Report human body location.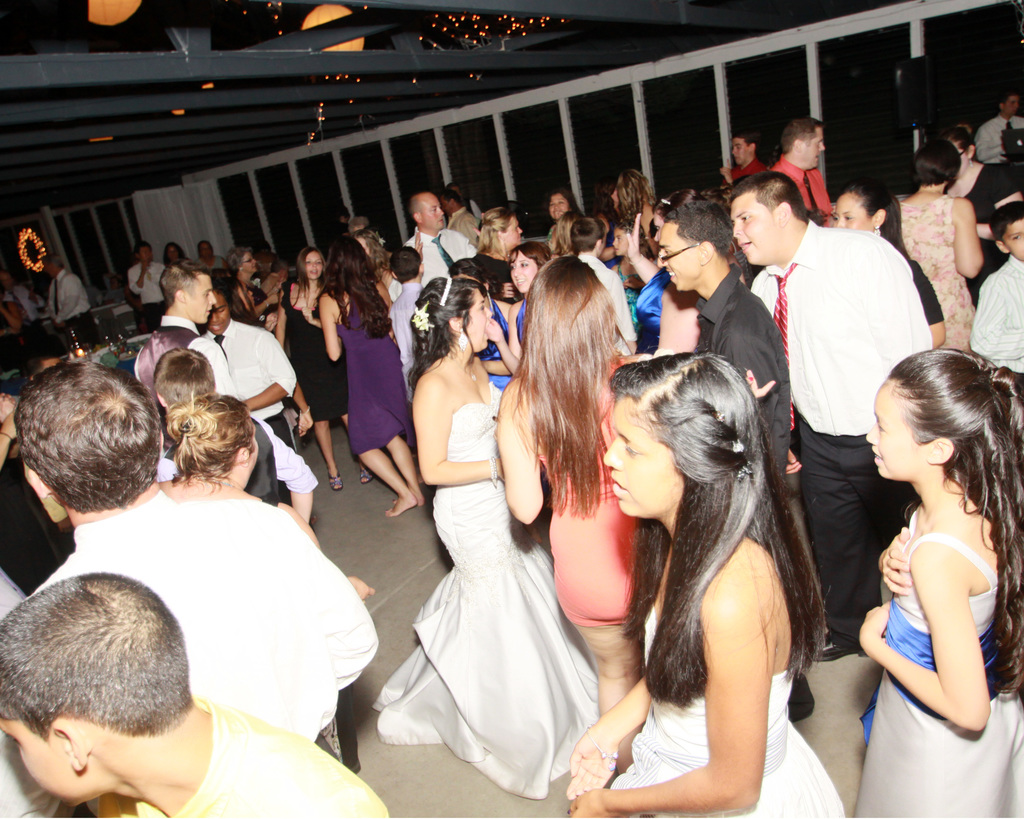
Report: [x1=44, y1=256, x2=95, y2=347].
